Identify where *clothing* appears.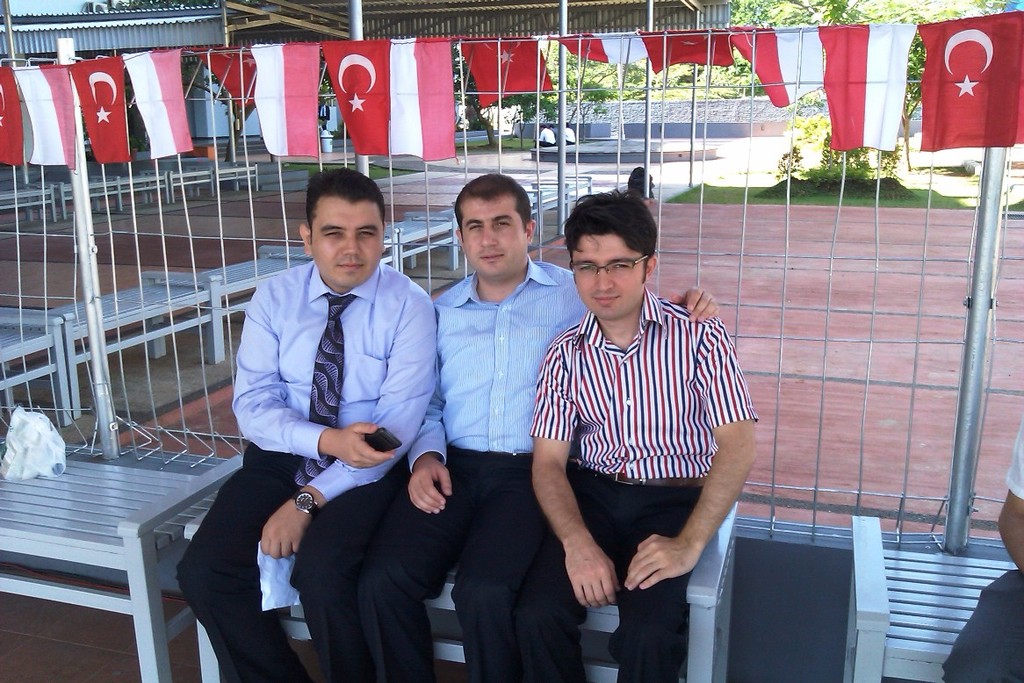
Appears at {"left": 351, "top": 256, "right": 599, "bottom": 677}.
